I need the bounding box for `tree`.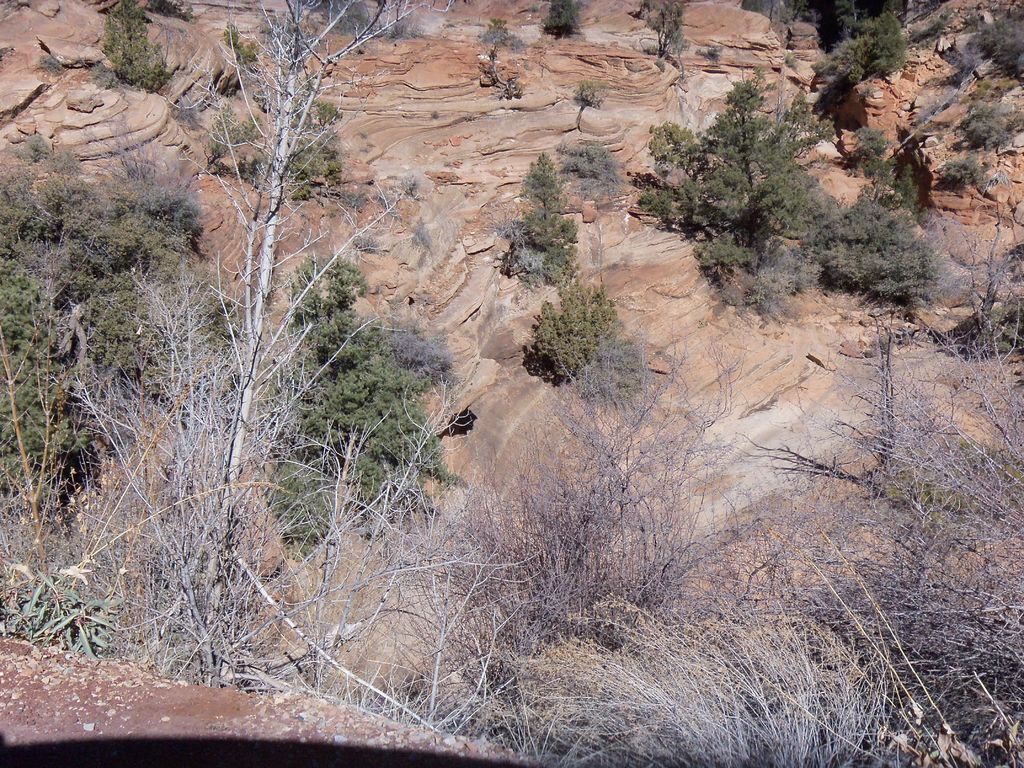
Here it is: [567,134,620,203].
